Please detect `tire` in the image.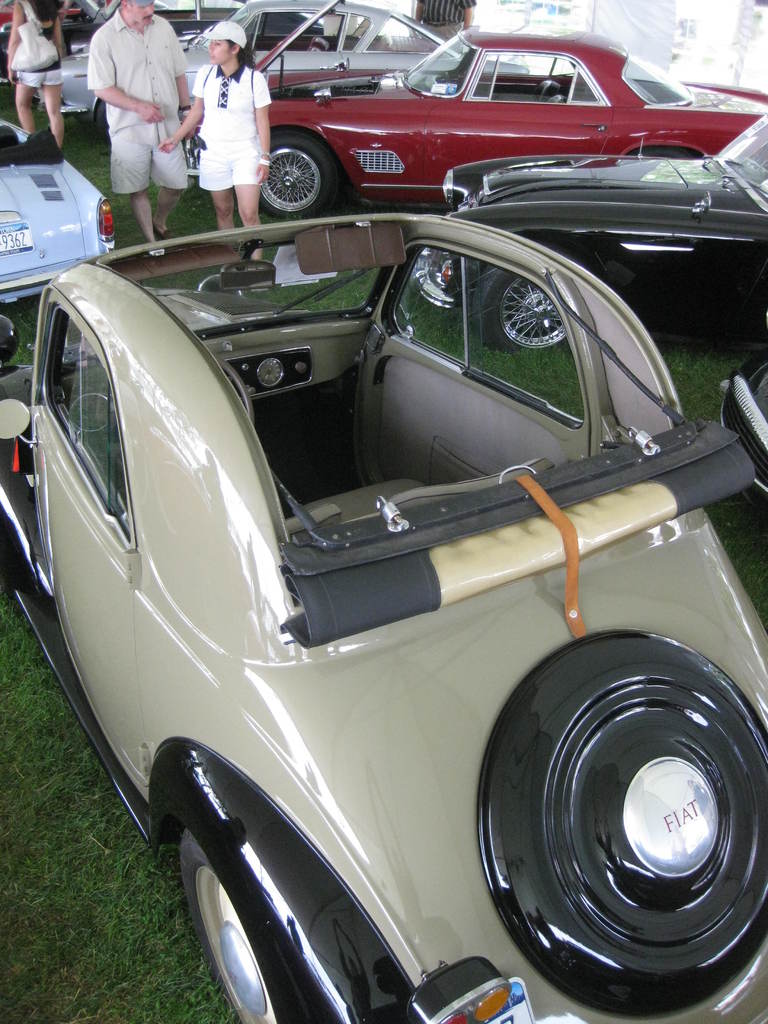
<bbox>73, 113, 98, 125</bbox>.
